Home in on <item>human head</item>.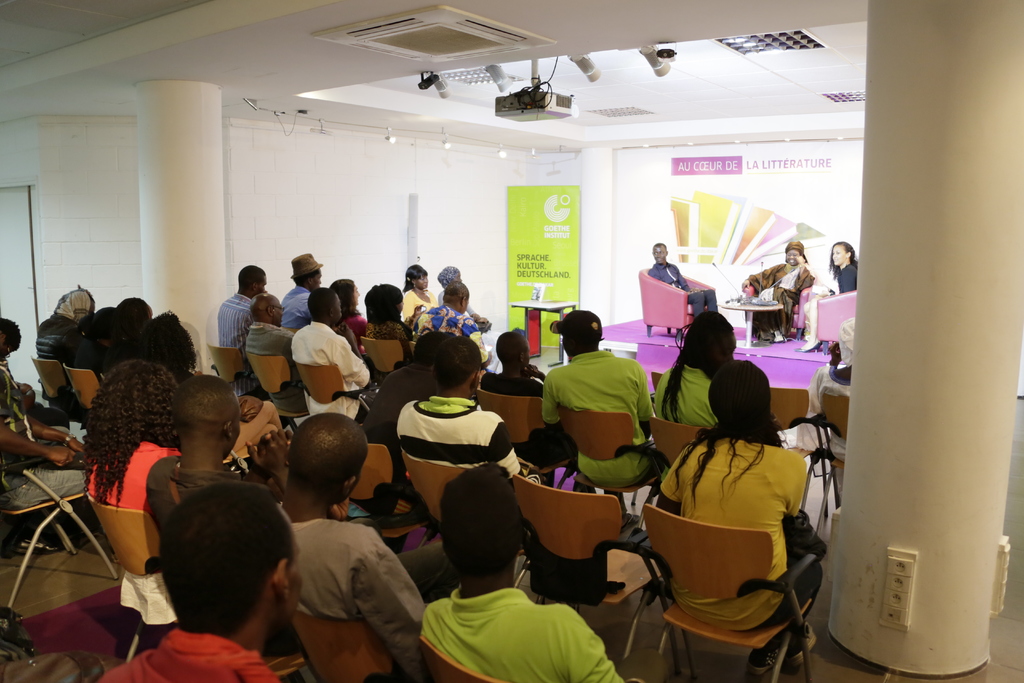
Homed in at box=[673, 309, 741, 370].
